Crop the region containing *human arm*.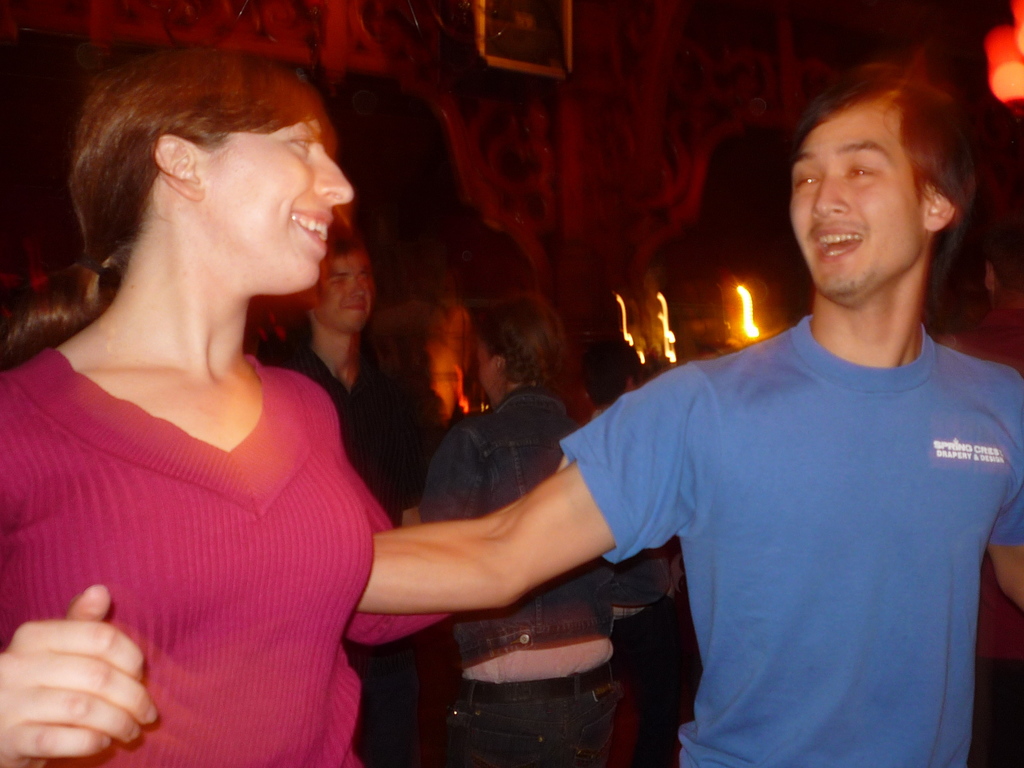
Crop region: BBox(388, 413, 488, 629).
